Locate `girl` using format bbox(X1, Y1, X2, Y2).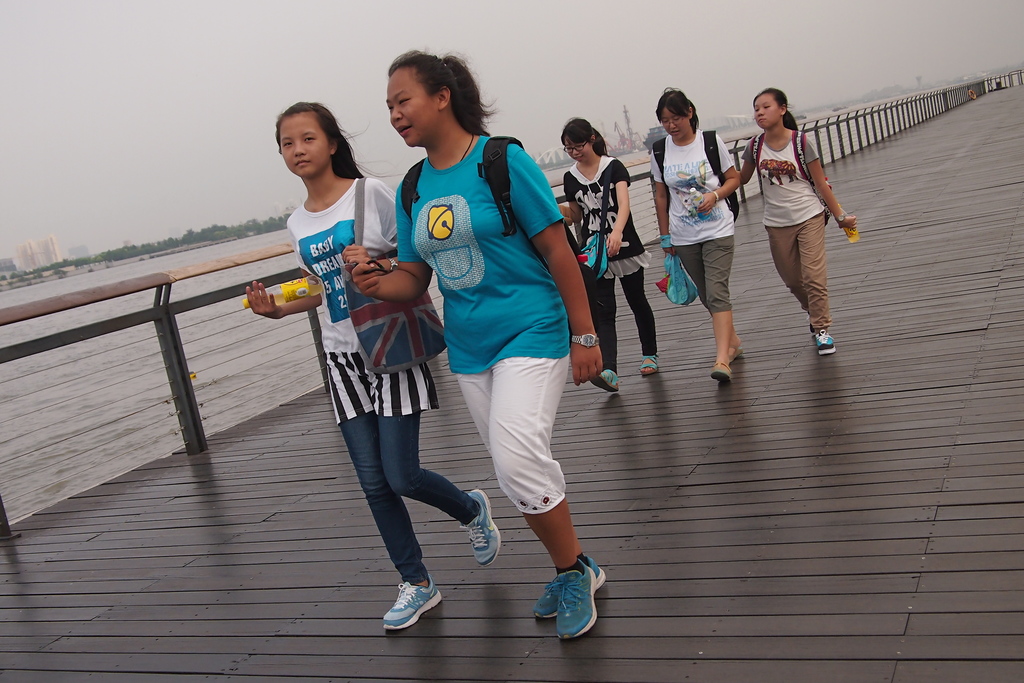
bbox(249, 101, 504, 636).
